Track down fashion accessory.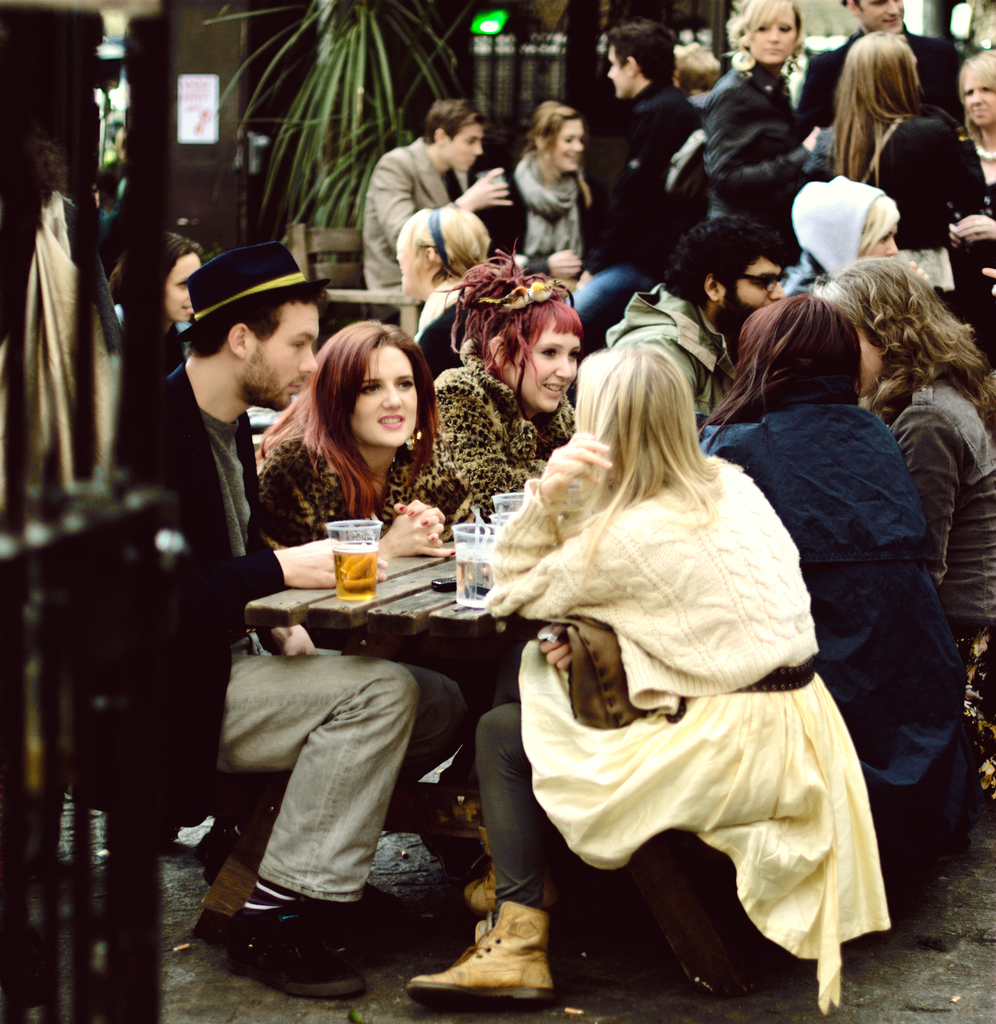
Tracked to [462,833,555,907].
